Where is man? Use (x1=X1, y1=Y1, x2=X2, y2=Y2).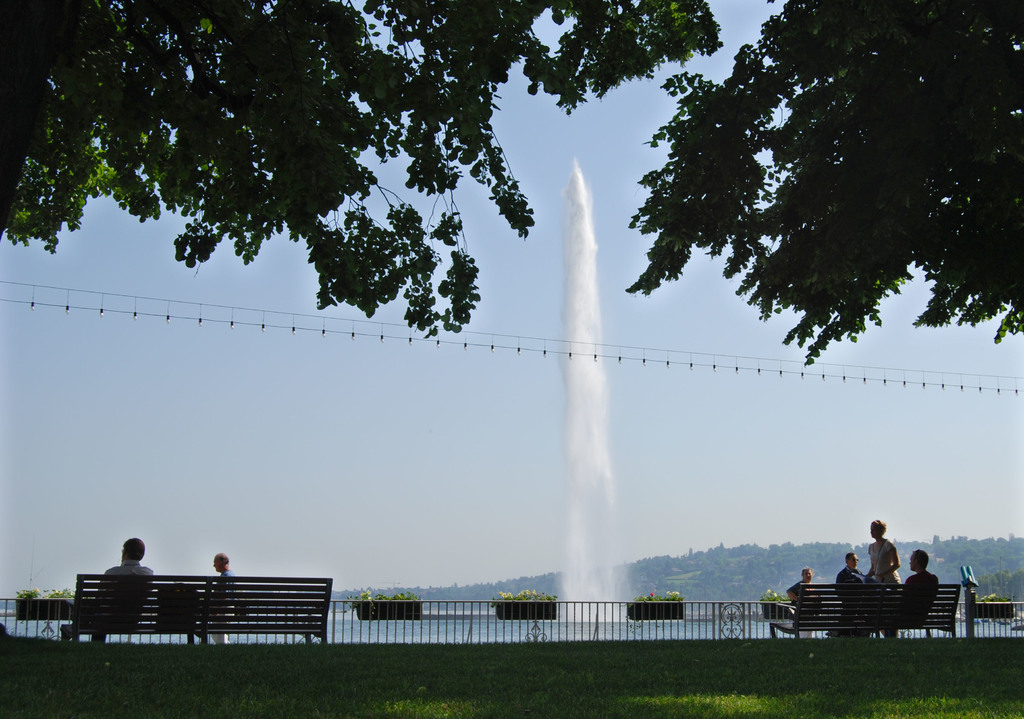
(x1=209, y1=551, x2=239, y2=645).
